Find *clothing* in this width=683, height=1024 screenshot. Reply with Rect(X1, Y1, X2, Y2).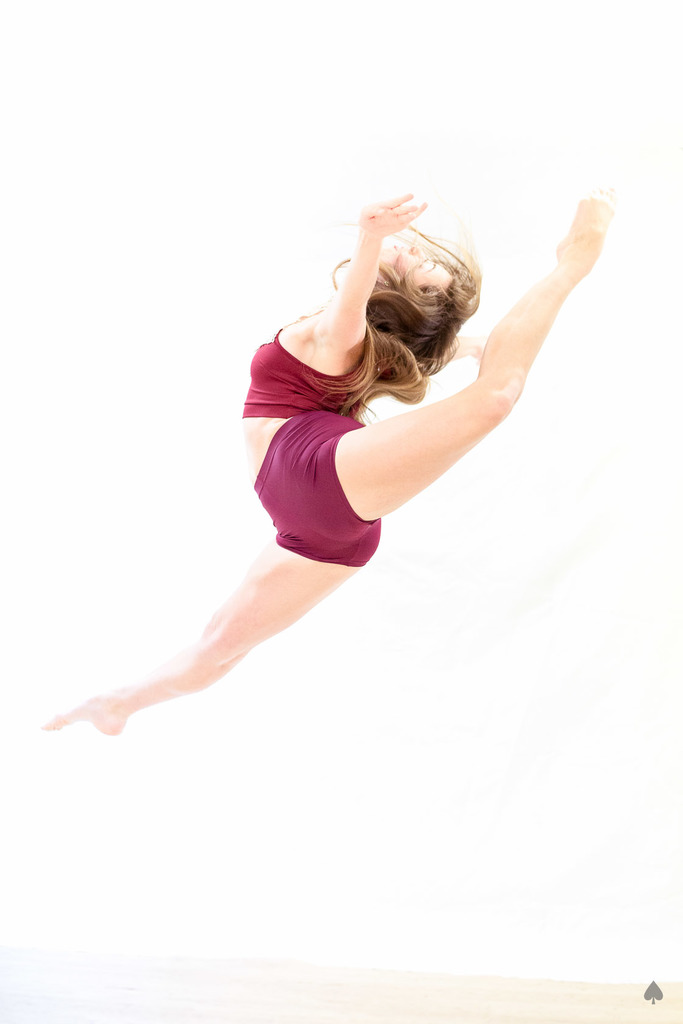
Rect(45, 192, 623, 741).
